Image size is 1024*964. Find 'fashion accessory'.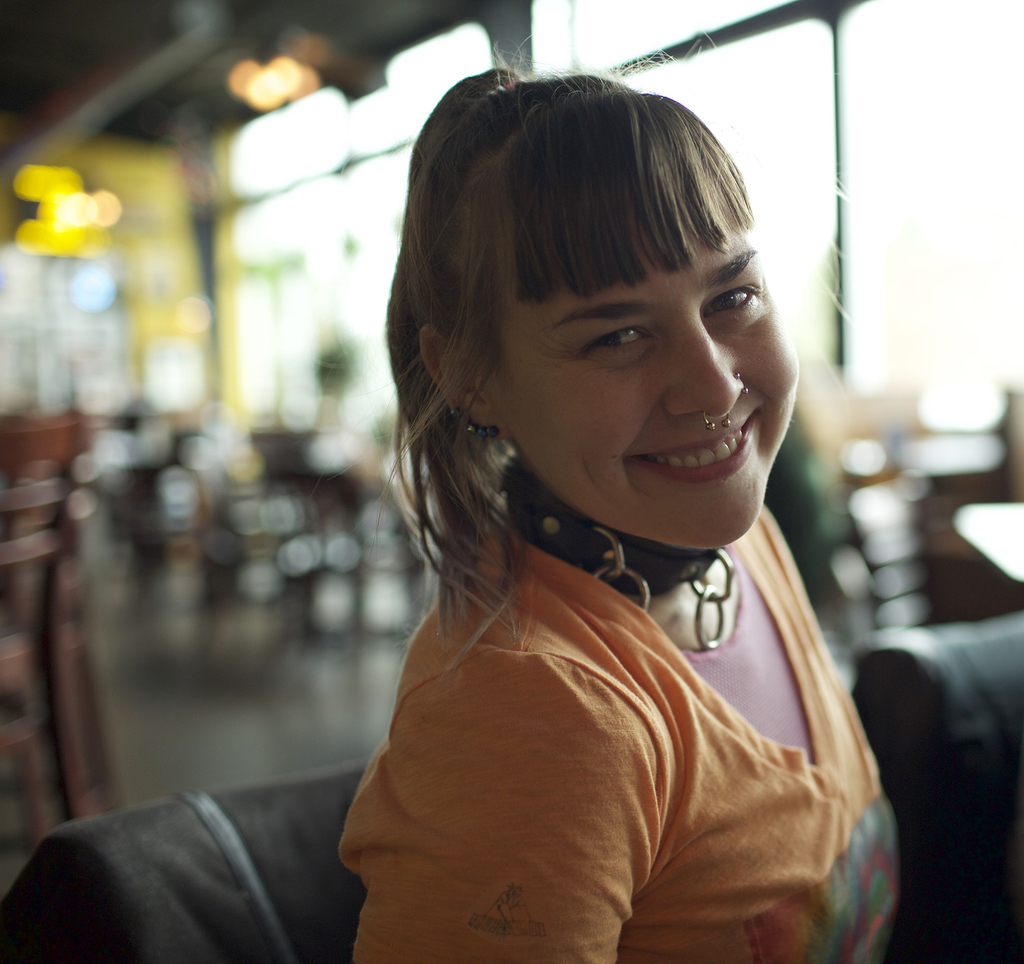
left=701, top=411, right=732, bottom=430.
